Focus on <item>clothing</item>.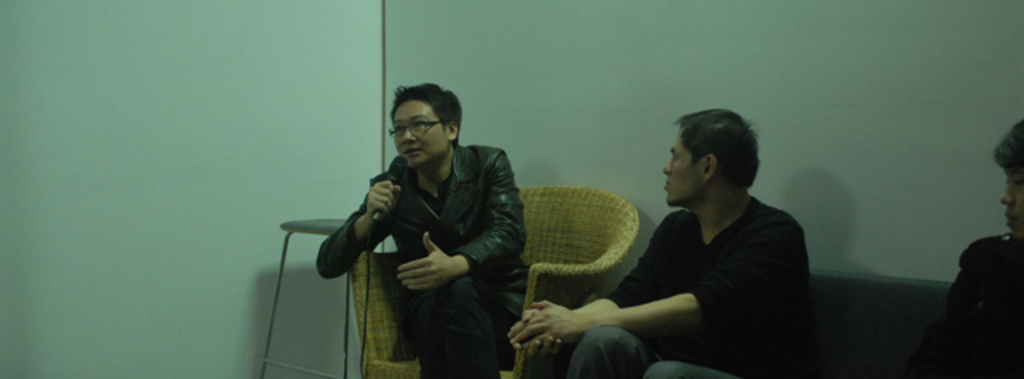
Focused at 901,237,1022,377.
